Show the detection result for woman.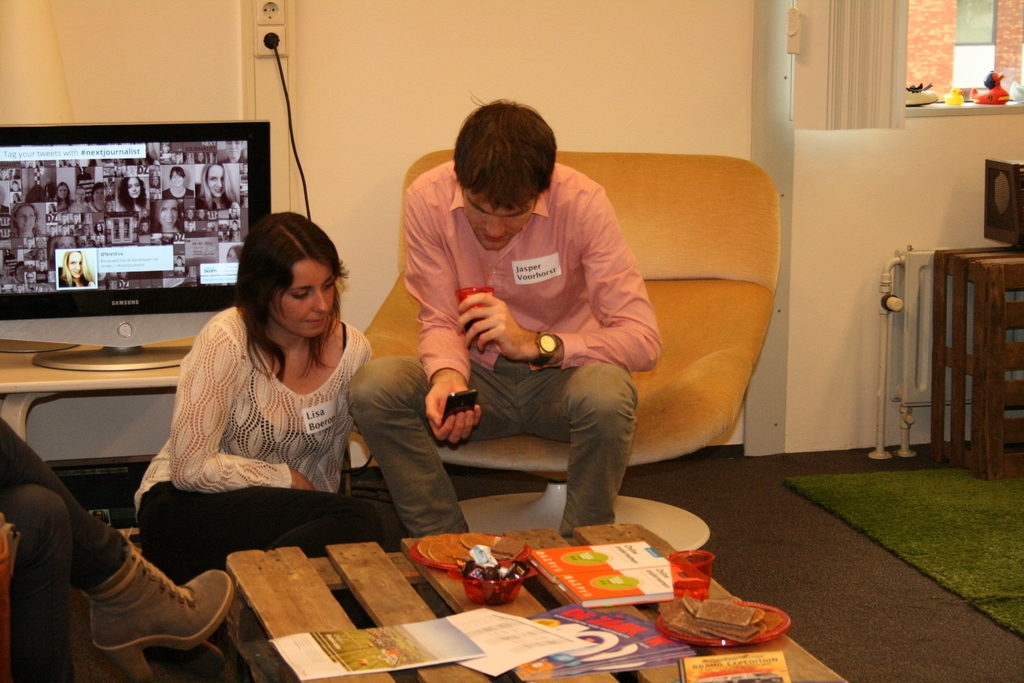
locate(8, 192, 23, 204).
